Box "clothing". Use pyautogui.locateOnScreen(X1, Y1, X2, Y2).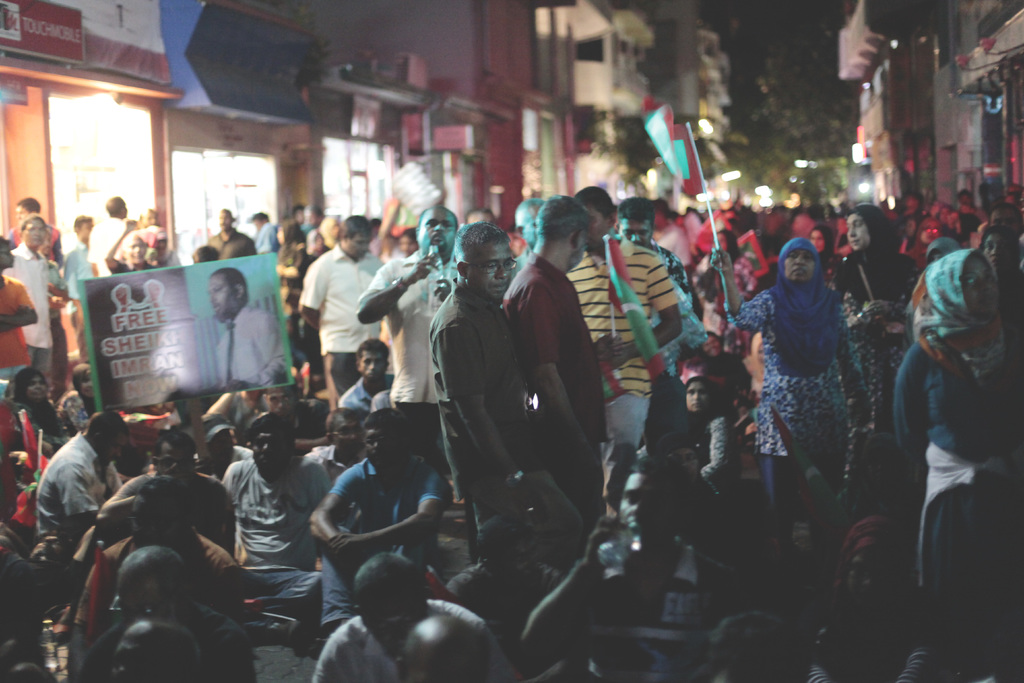
pyautogui.locateOnScreen(56, 361, 99, 429).
